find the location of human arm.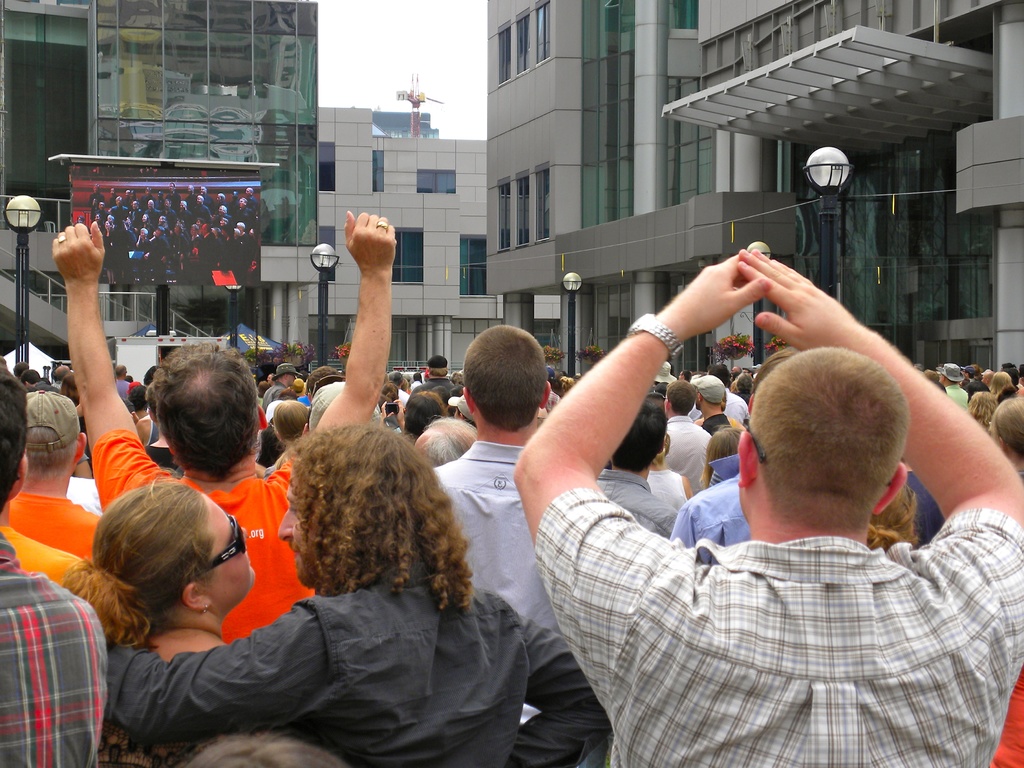
Location: 56/212/188/540.
